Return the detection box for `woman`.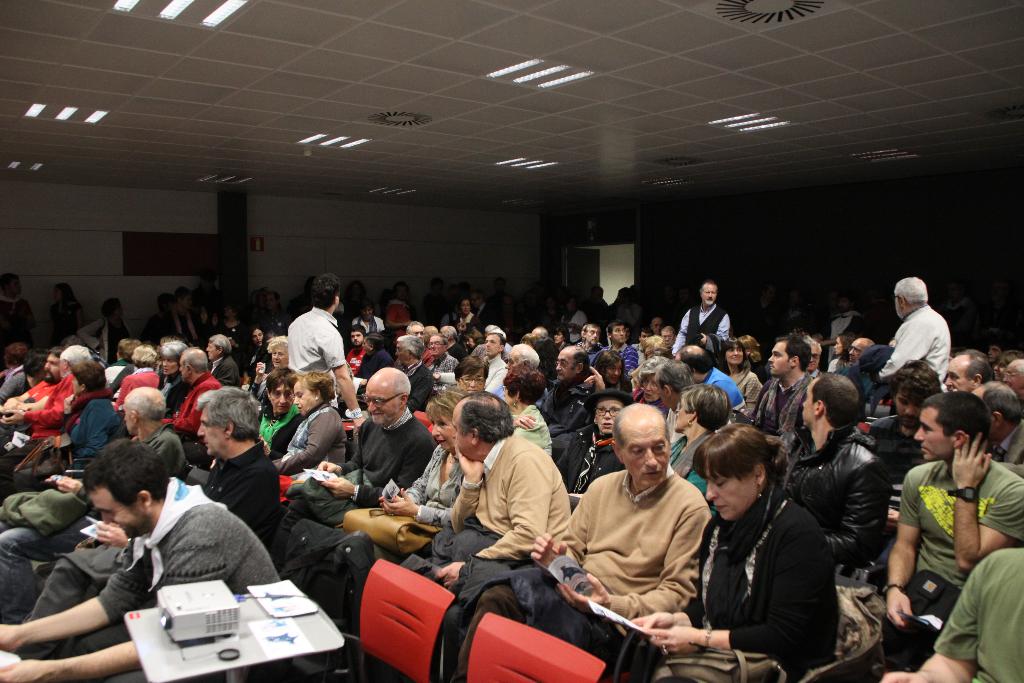
crop(515, 330, 539, 351).
